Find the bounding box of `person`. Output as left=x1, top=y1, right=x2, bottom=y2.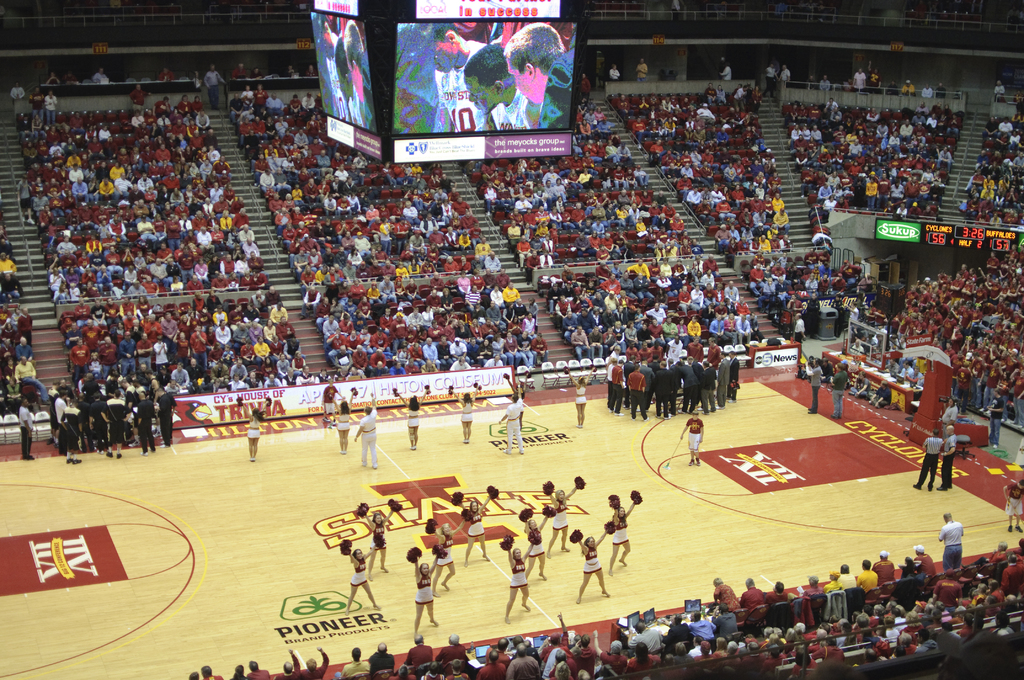
left=502, top=537, right=539, bottom=621.
